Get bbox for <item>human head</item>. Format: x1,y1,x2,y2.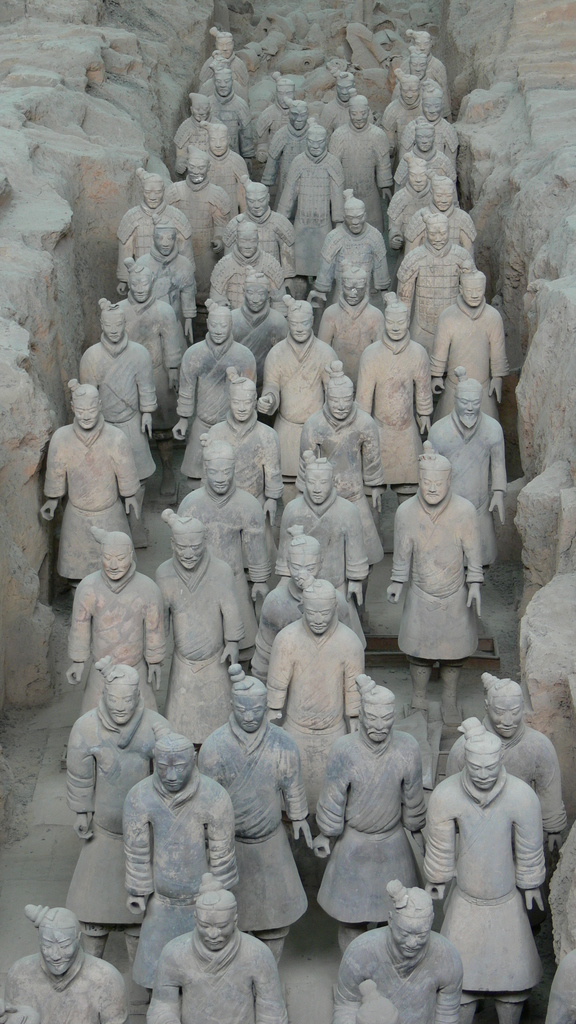
415,456,450,507.
